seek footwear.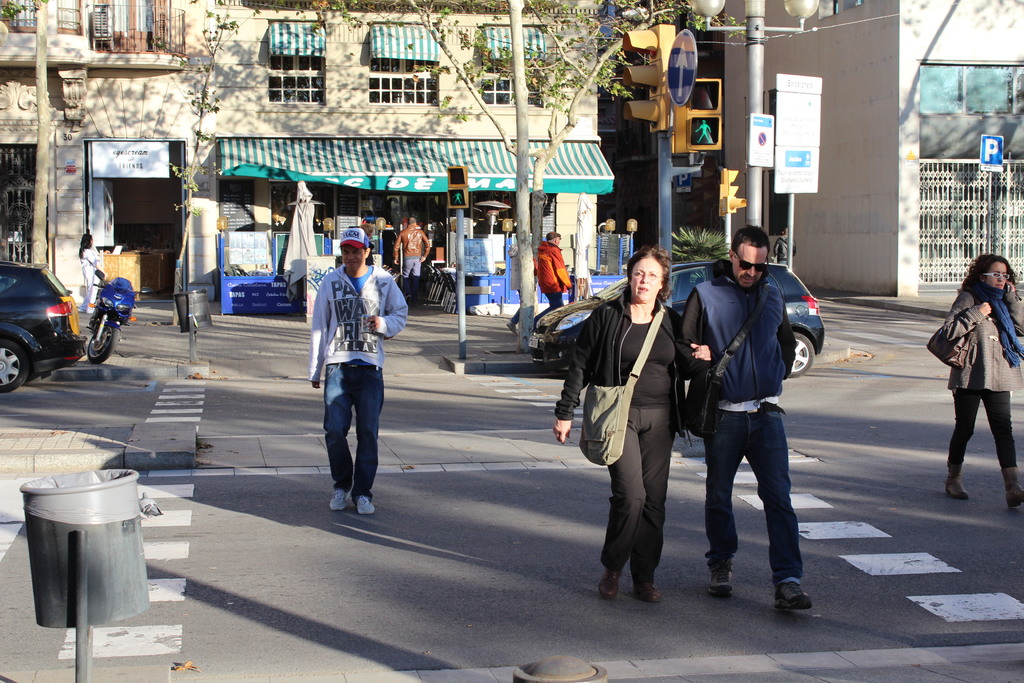
508,322,516,332.
